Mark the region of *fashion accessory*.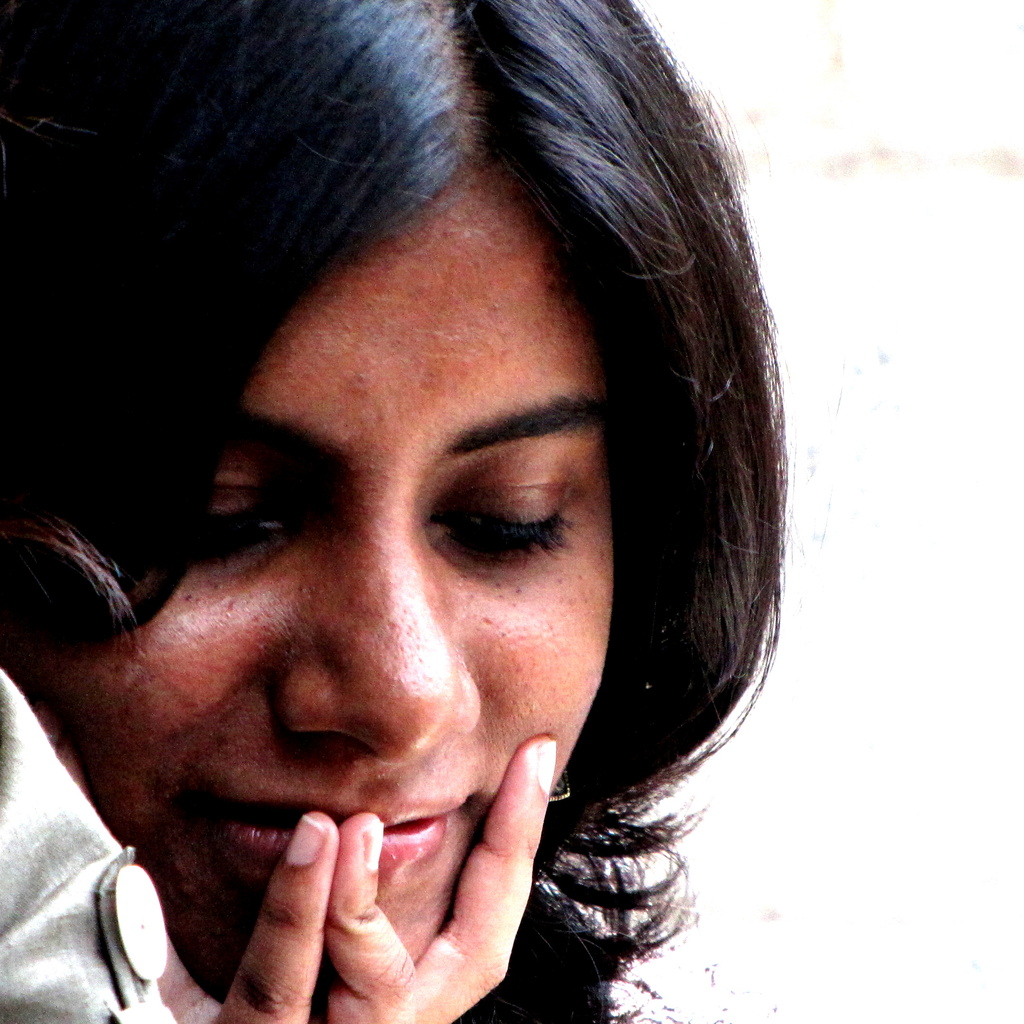
Region: {"x1": 549, "y1": 767, "x2": 576, "y2": 804}.
